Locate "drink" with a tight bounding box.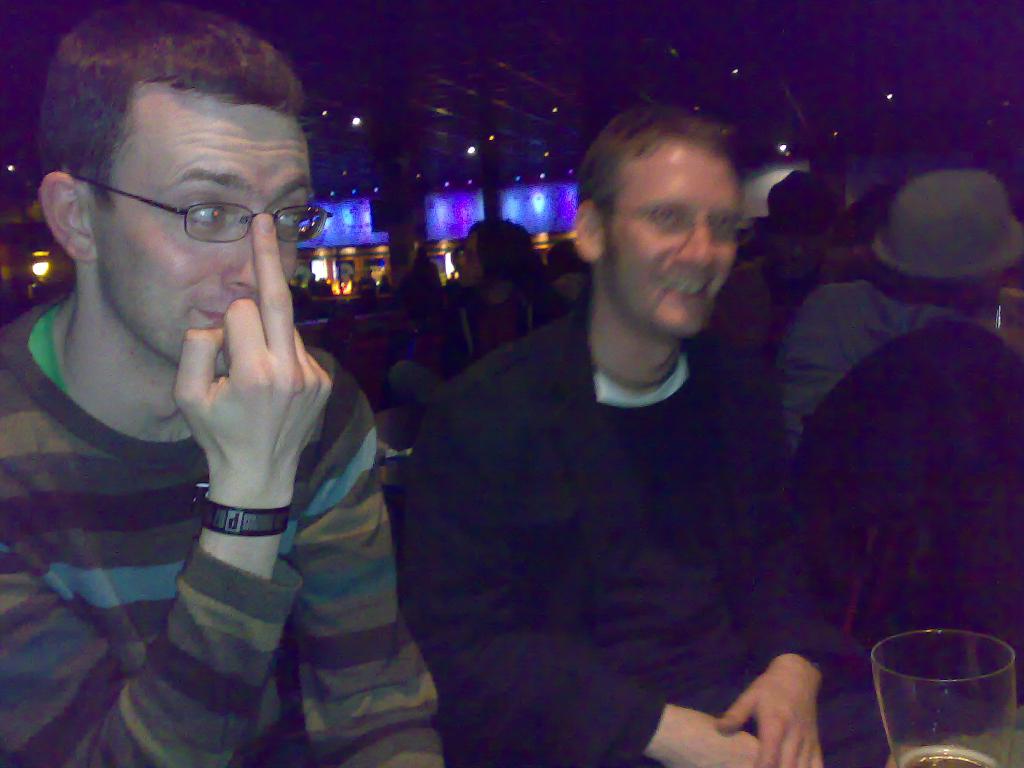
{"x1": 874, "y1": 636, "x2": 1017, "y2": 756}.
